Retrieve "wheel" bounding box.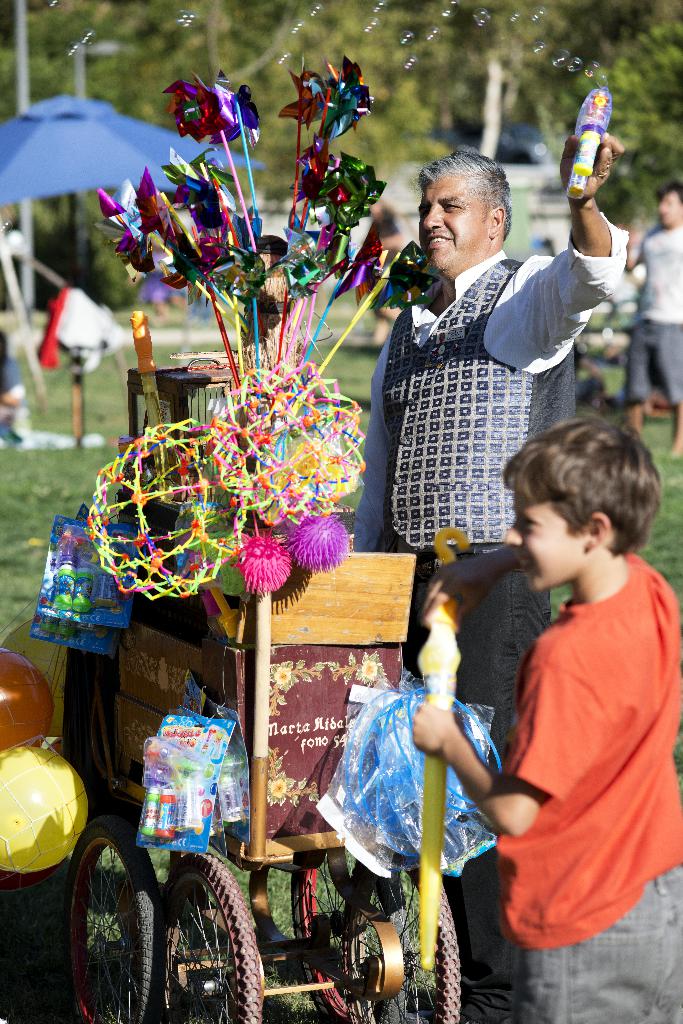
Bounding box: <bbox>158, 854, 263, 1023</bbox>.
